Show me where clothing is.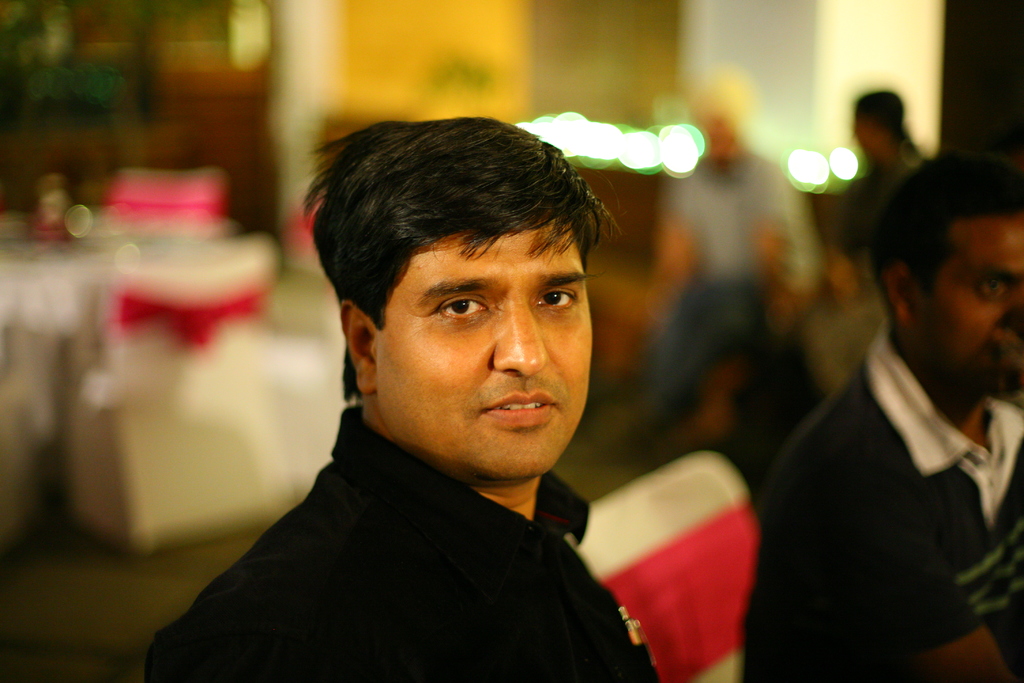
clothing is at crop(140, 366, 689, 682).
